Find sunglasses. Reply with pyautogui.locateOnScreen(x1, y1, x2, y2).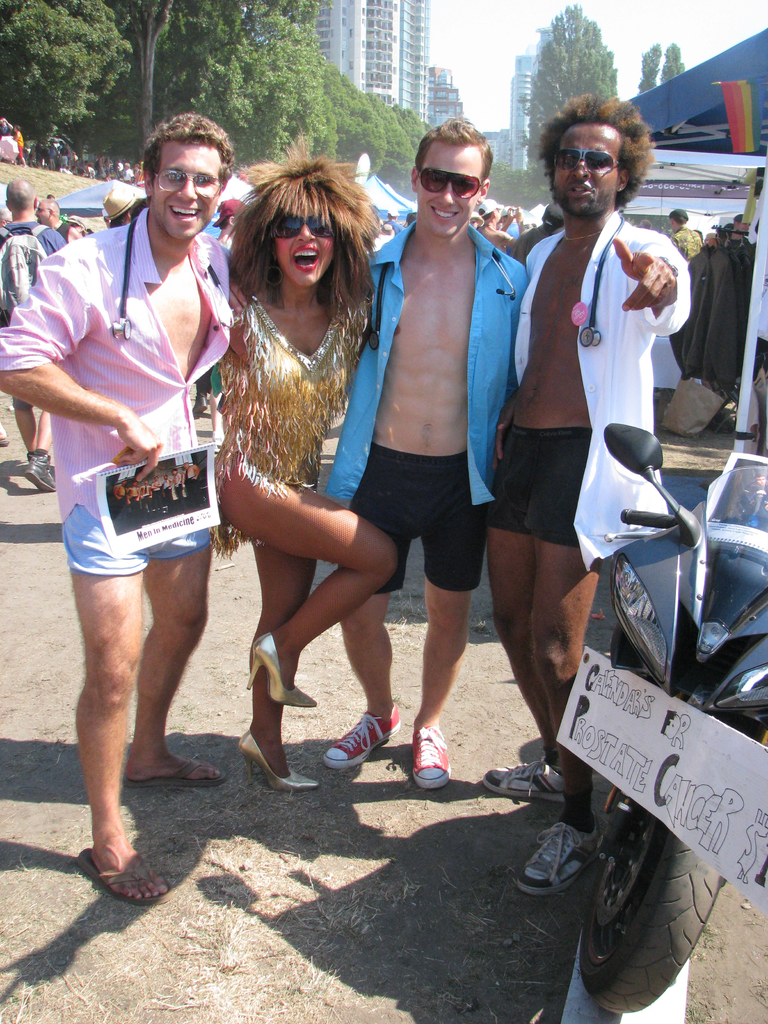
pyautogui.locateOnScreen(422, 168, 483, 195).
